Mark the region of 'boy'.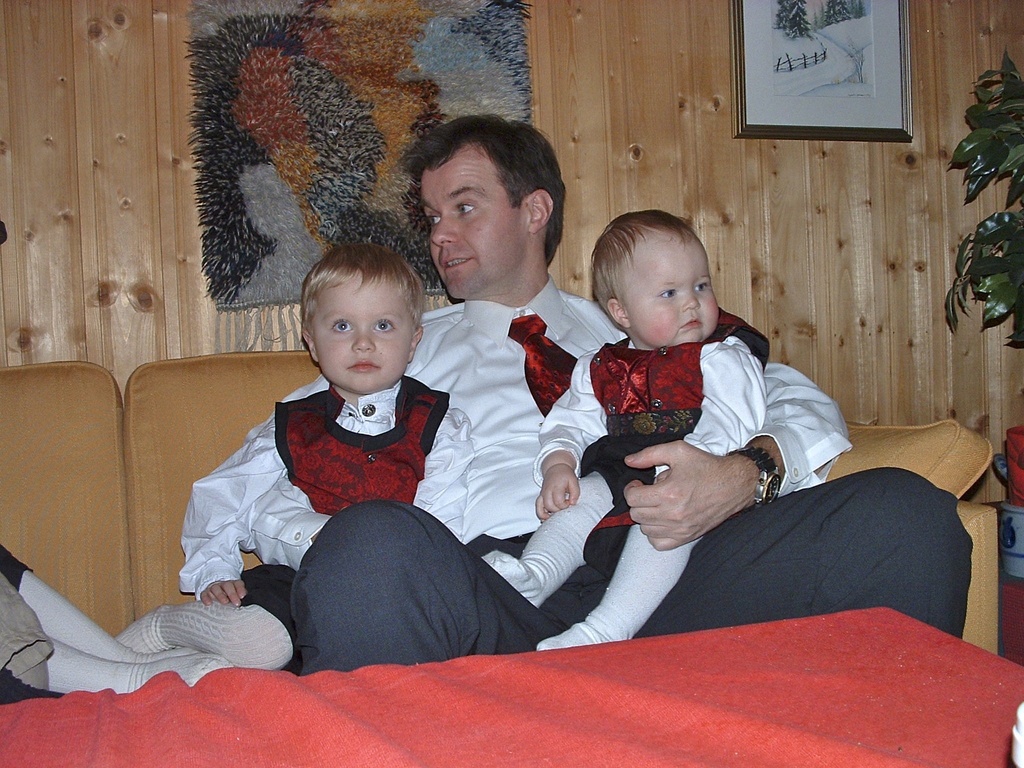
Region: crop(115, 241, 472, 672).
